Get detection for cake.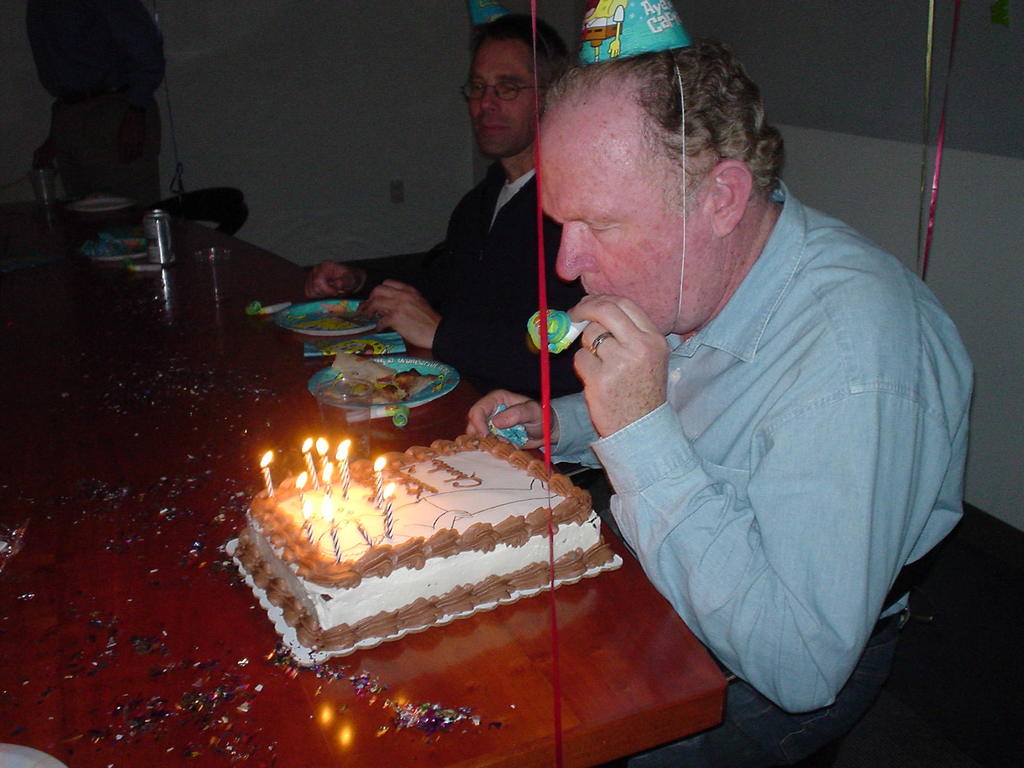
Detection: left=234, top=436, right=616, bottom=655.
